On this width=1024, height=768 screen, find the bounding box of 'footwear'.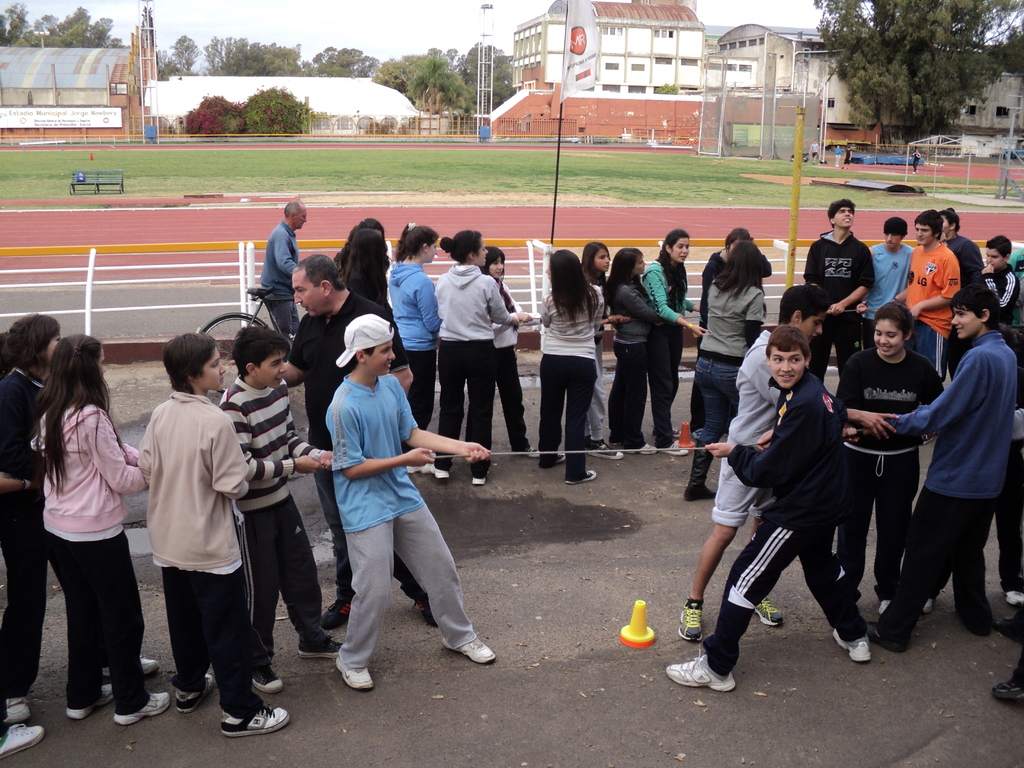
Bounding box: detection(439, 634, 508, 661).
